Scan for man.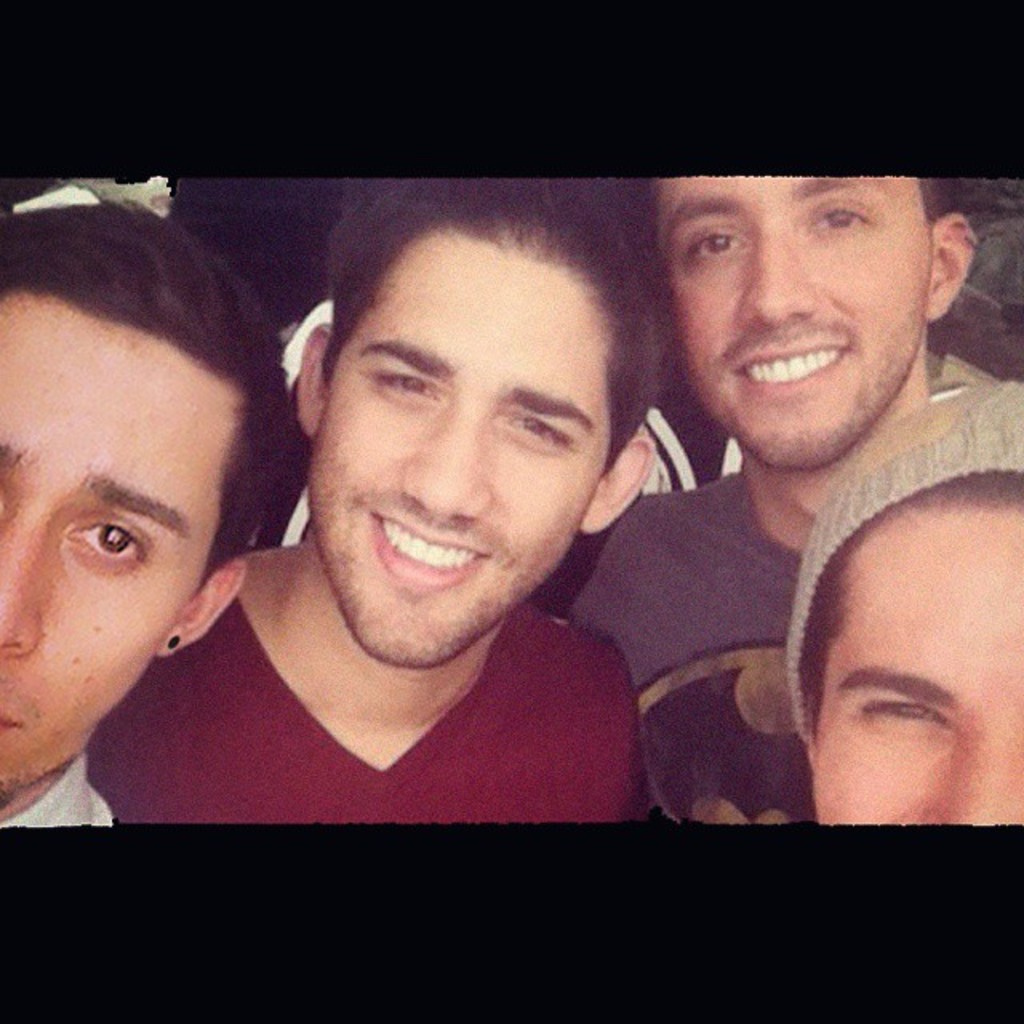
Scan result: Rect(525, 163, 1022, 829).
